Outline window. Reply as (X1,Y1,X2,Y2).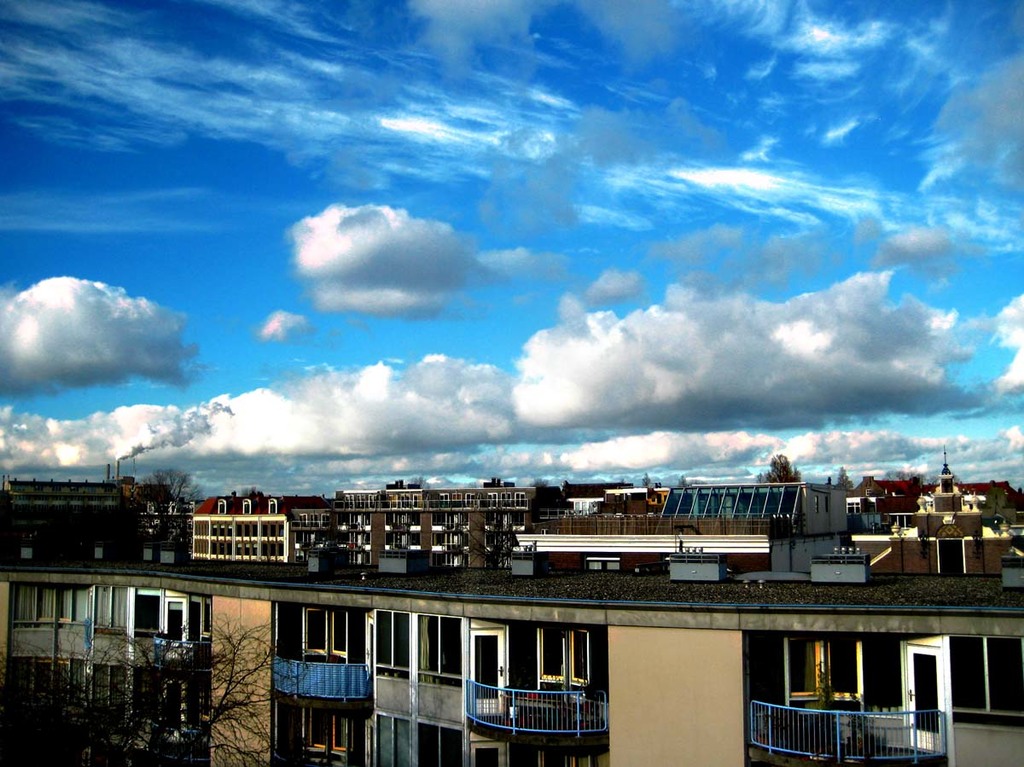
(297,513,309,527).
